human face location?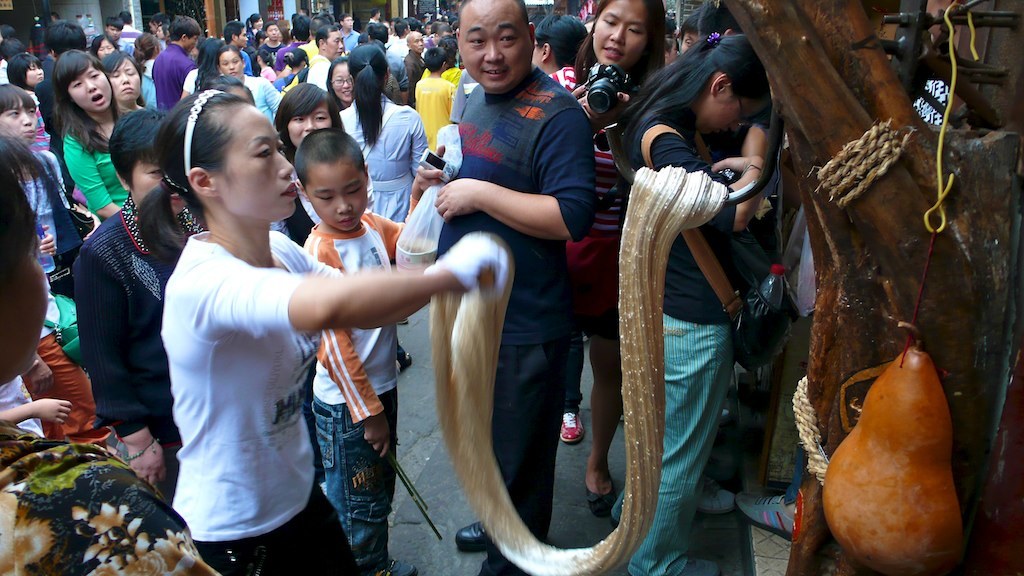
l=69, t=61, r=112, b=104
